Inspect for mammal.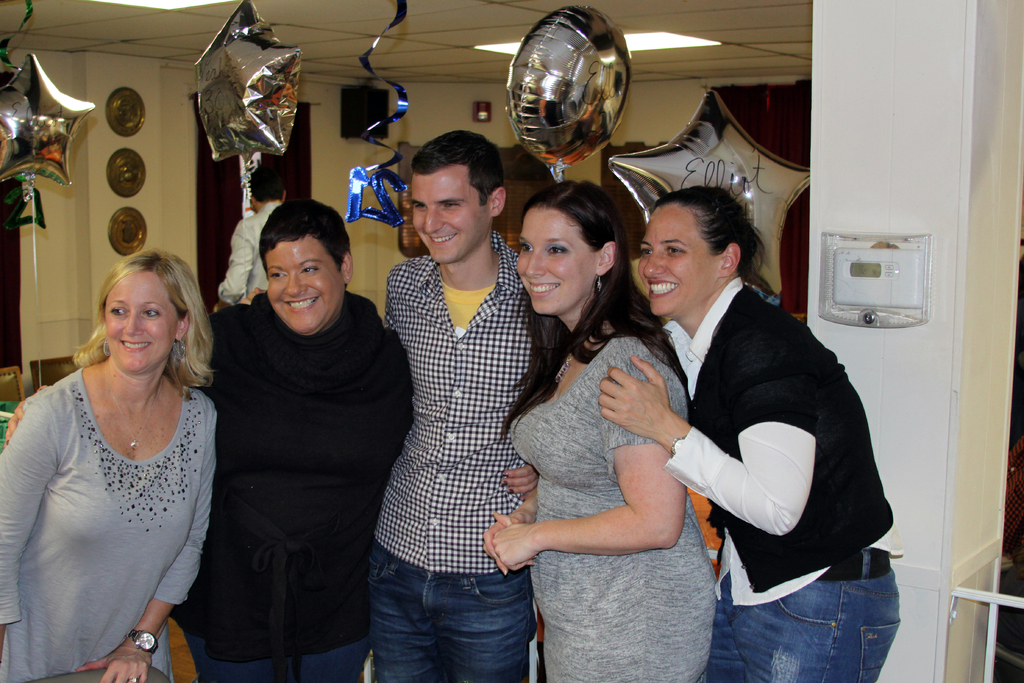
Inspection: (left=483, top=181, right=719, bottom=682).
